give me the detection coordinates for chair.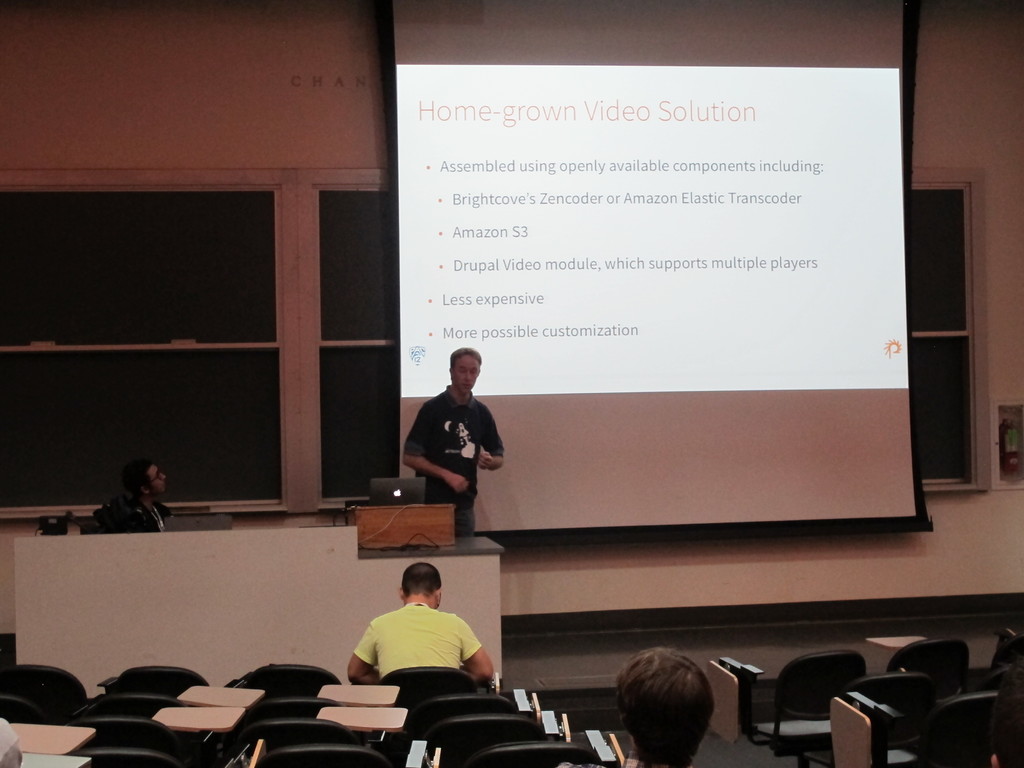
x1=232, y1=663, x2=342, y2=698.
